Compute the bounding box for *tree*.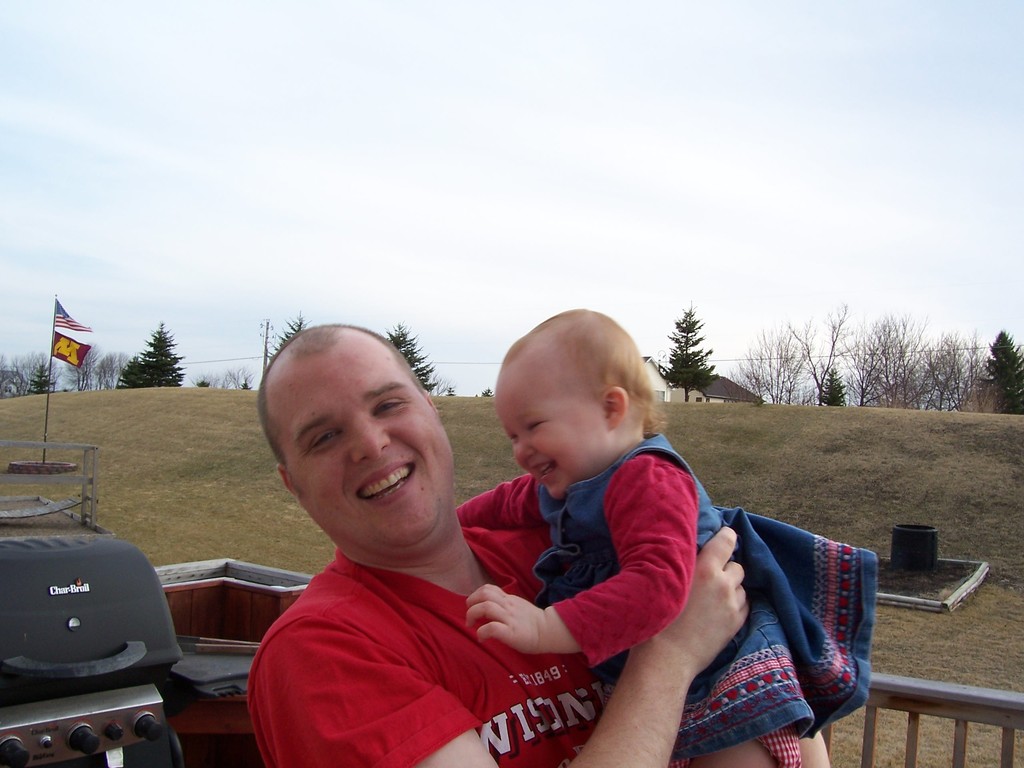
(left=661, top=304, right=715, bottom=402).
